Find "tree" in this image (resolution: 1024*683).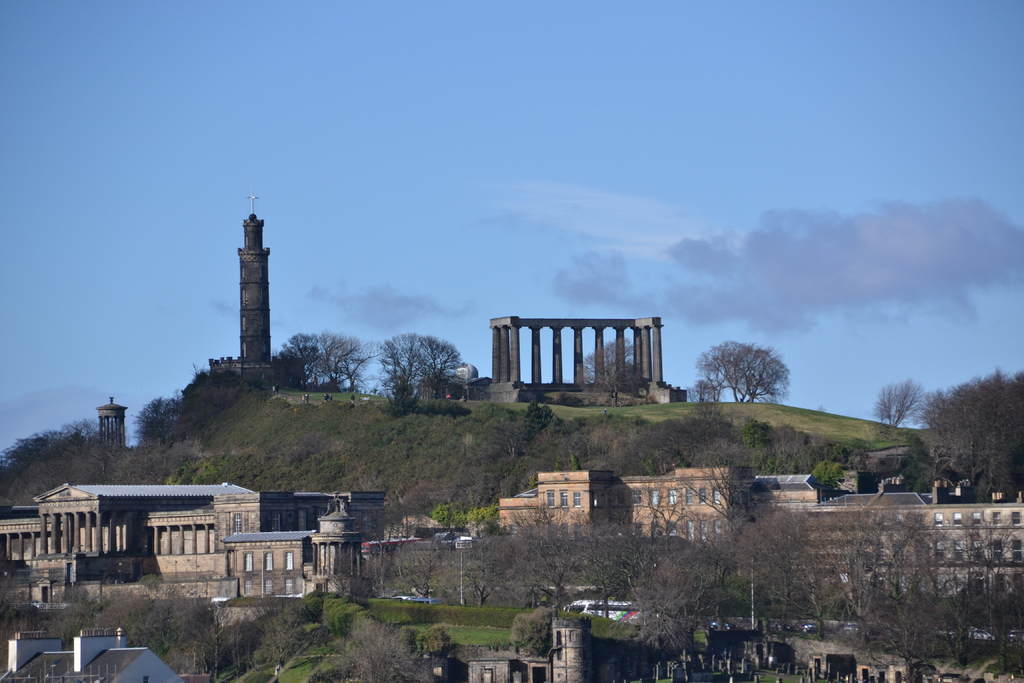
<box>874,367,936,429</box>.
